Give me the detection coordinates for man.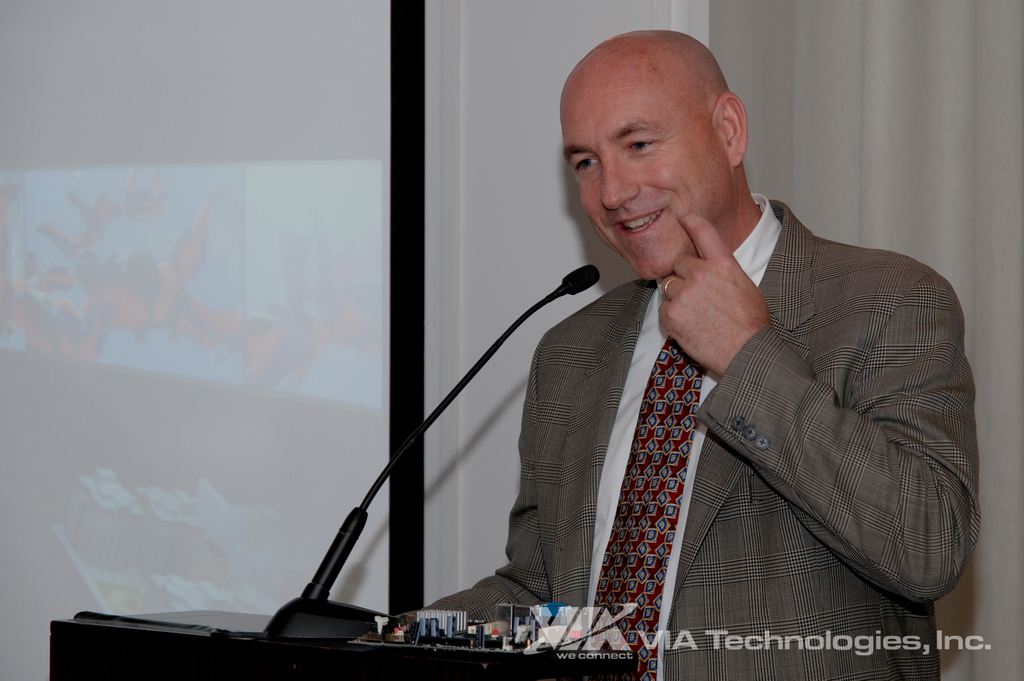
(382, 19, 984, 680).
